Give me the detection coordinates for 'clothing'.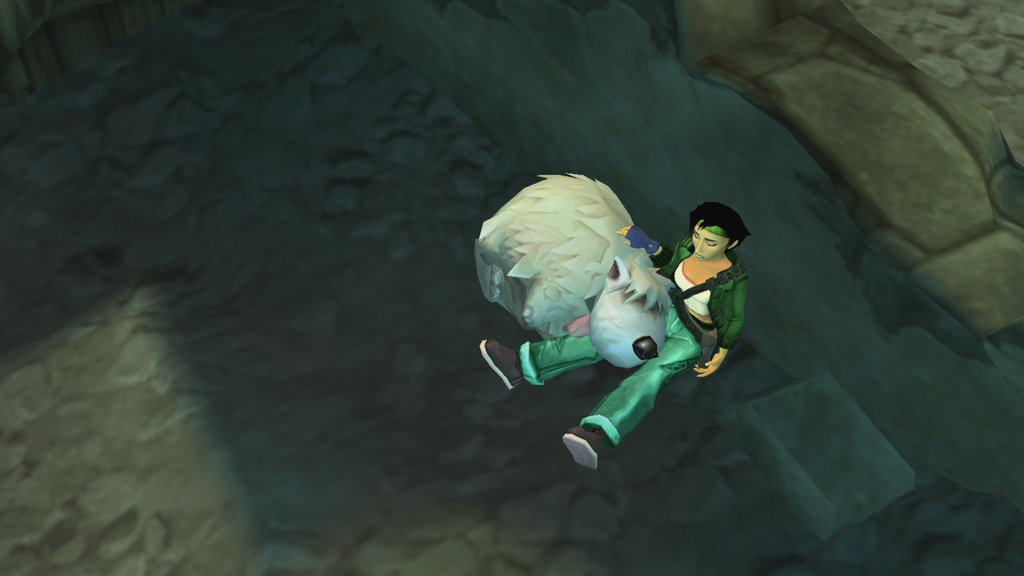
(left=522, top=237, right=748, bottom=448).
